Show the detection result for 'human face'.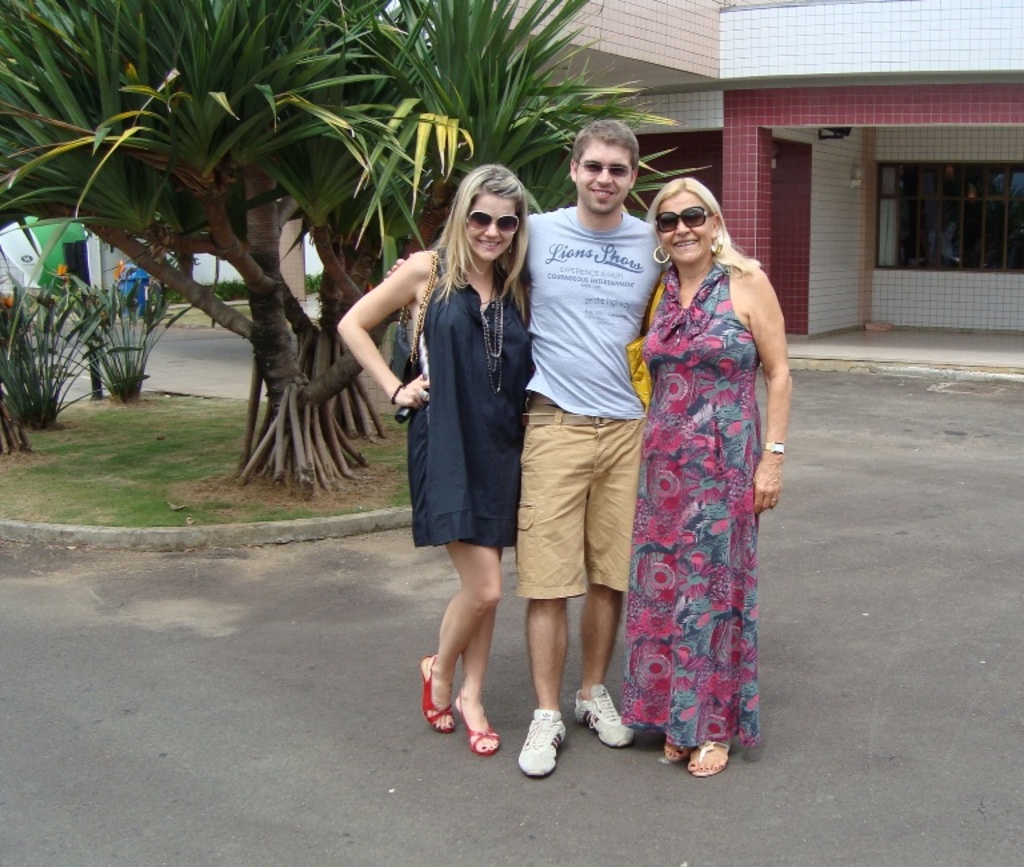
BBox(657, 192, 716, 261).
